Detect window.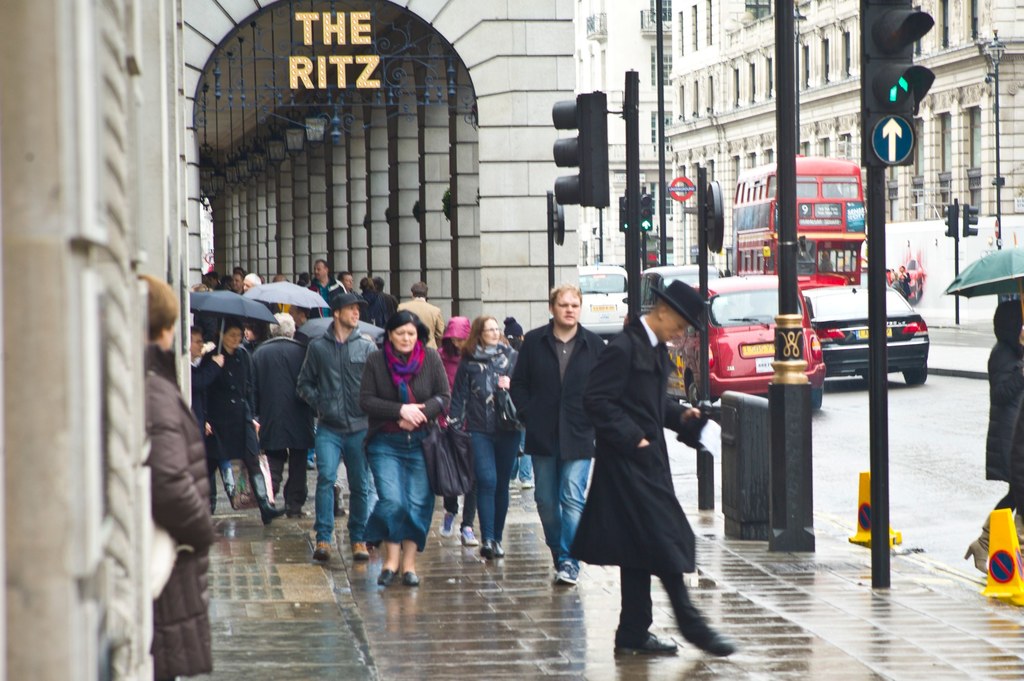
Detected at 840 32 852 82.
